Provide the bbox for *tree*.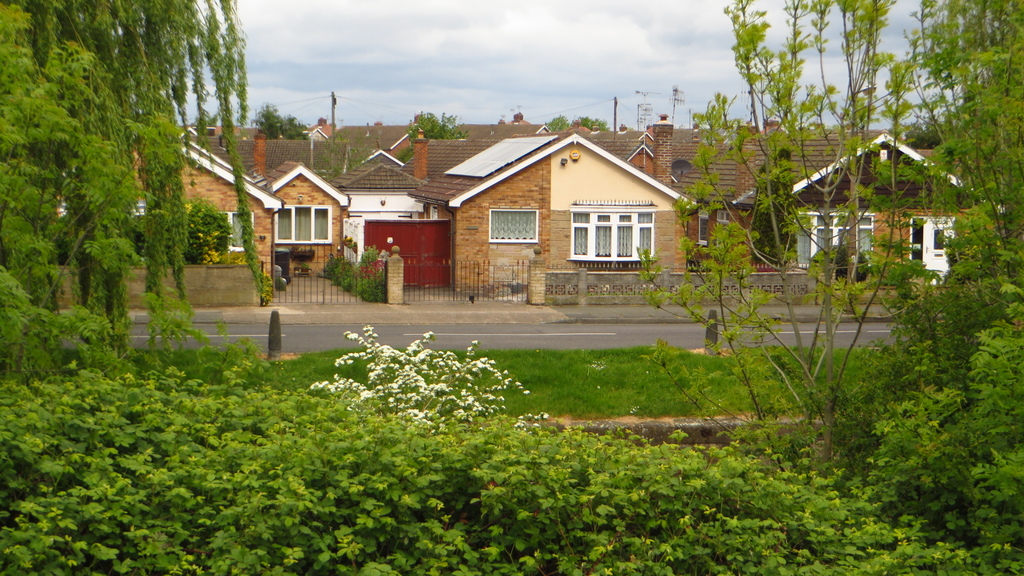
399:101:464:160.
